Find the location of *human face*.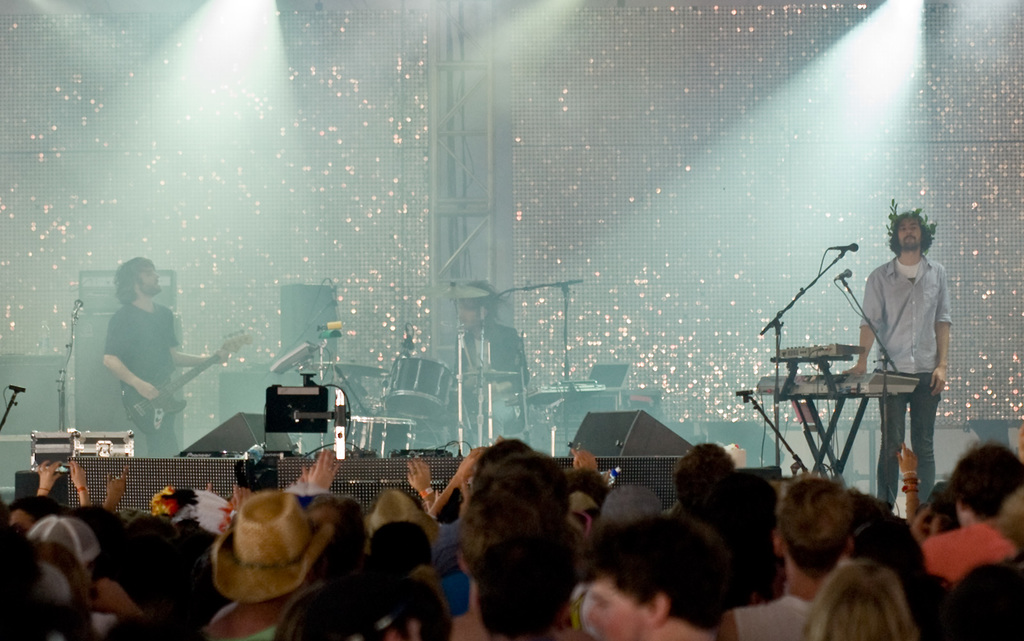
Location: {"x1": 136, "y1": 264, "x2": 162, "y2": 297}.
